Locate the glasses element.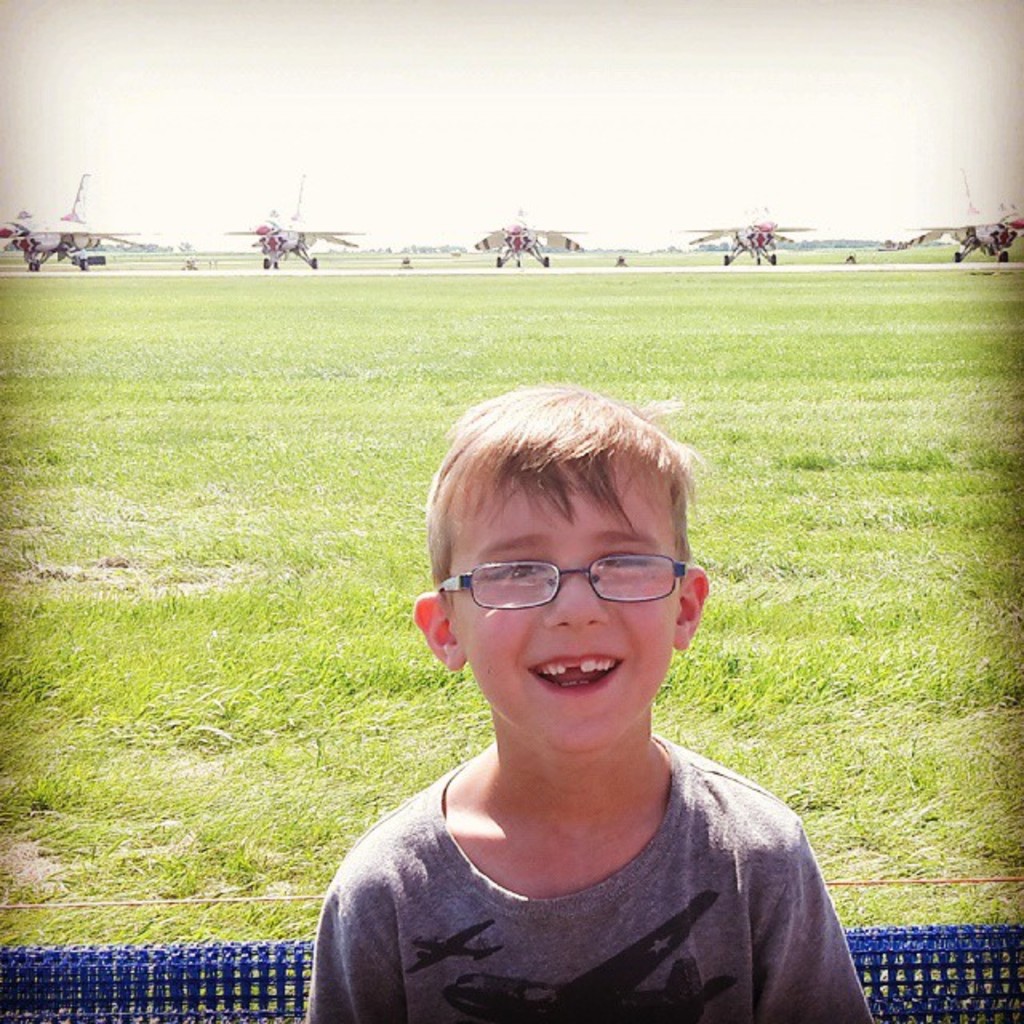
Element bbox: box=[437, 562, 686, 605].
